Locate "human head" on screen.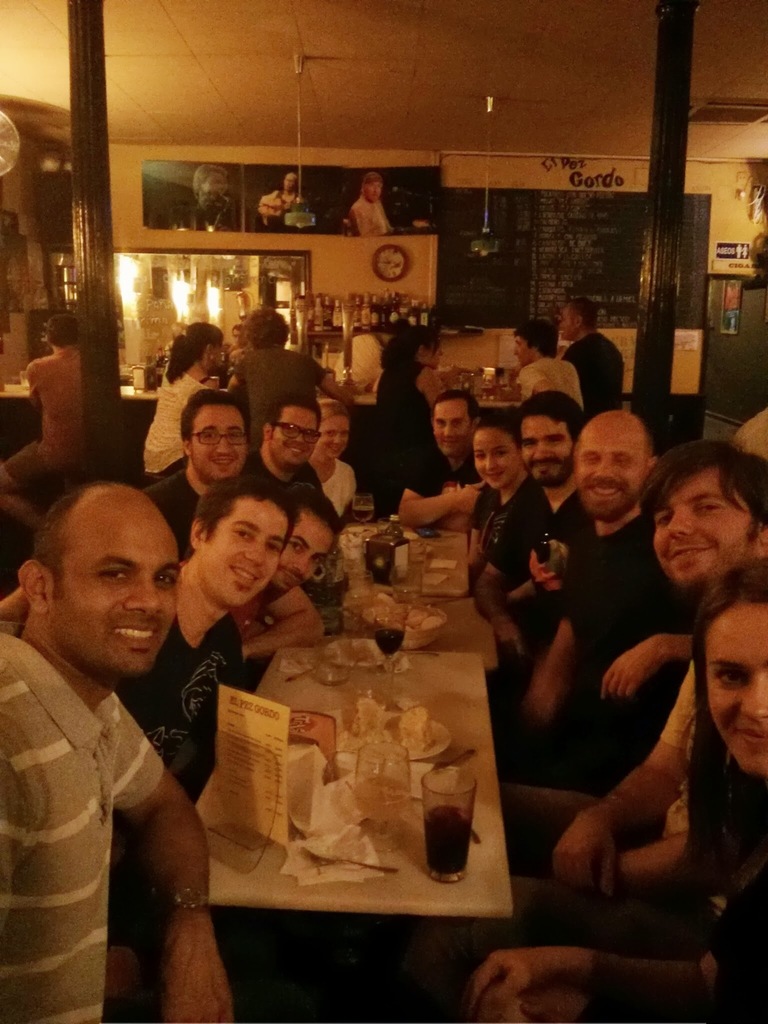
On screen at region(48, 318, 81, 346).
